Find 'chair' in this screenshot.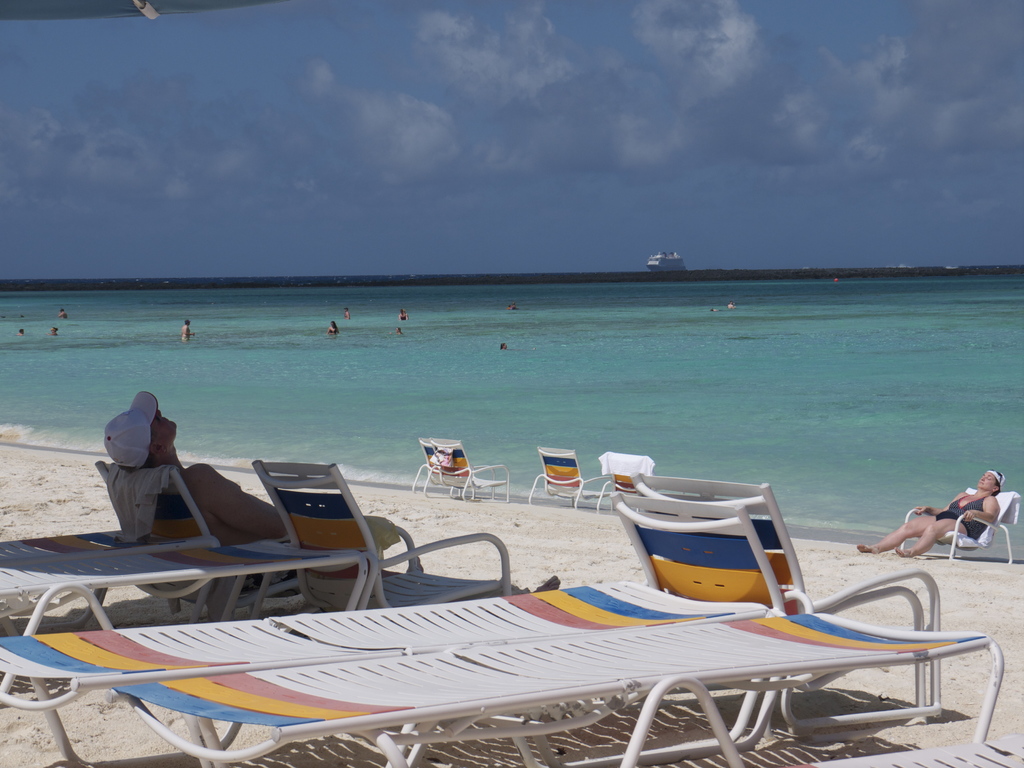
The bounding box for 'chair' is 249/456/516/611.
